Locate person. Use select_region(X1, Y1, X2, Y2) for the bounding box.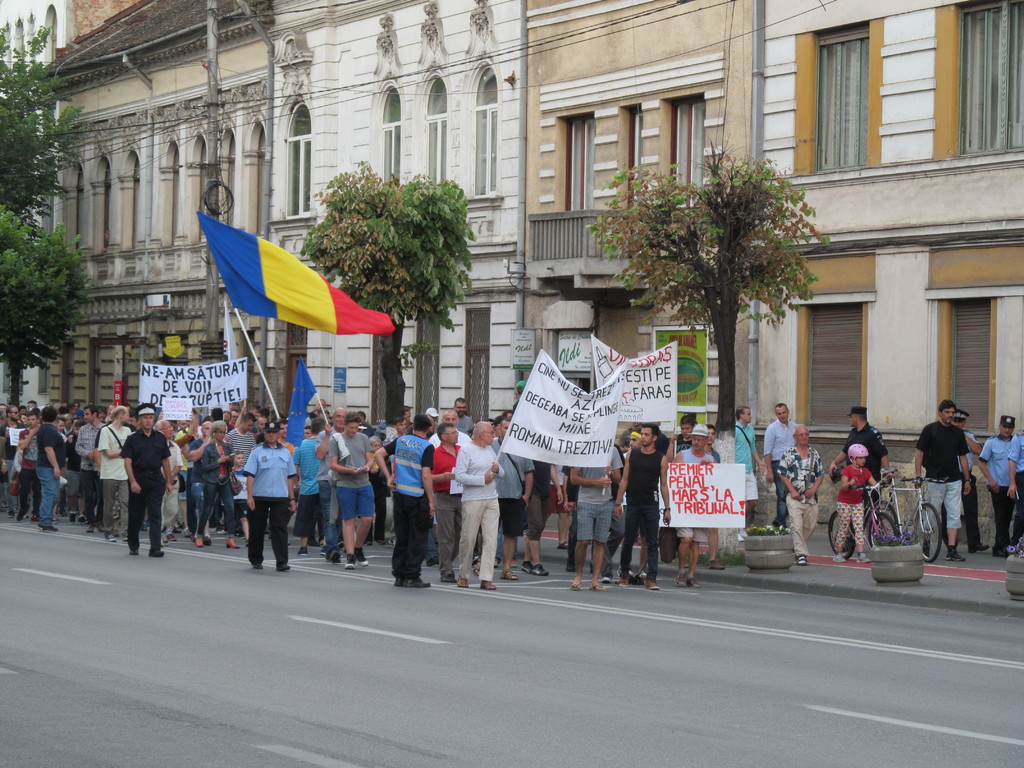
select_region(447, 420, 503, 595).
